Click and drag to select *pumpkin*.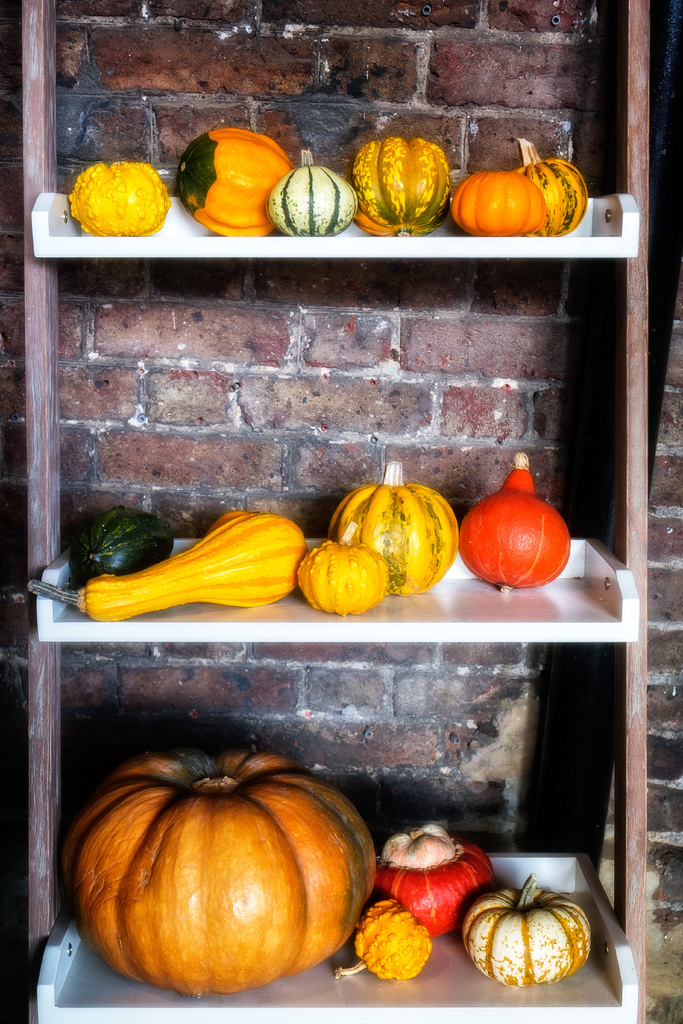
Selection: box(69, 758, 369, 998).
